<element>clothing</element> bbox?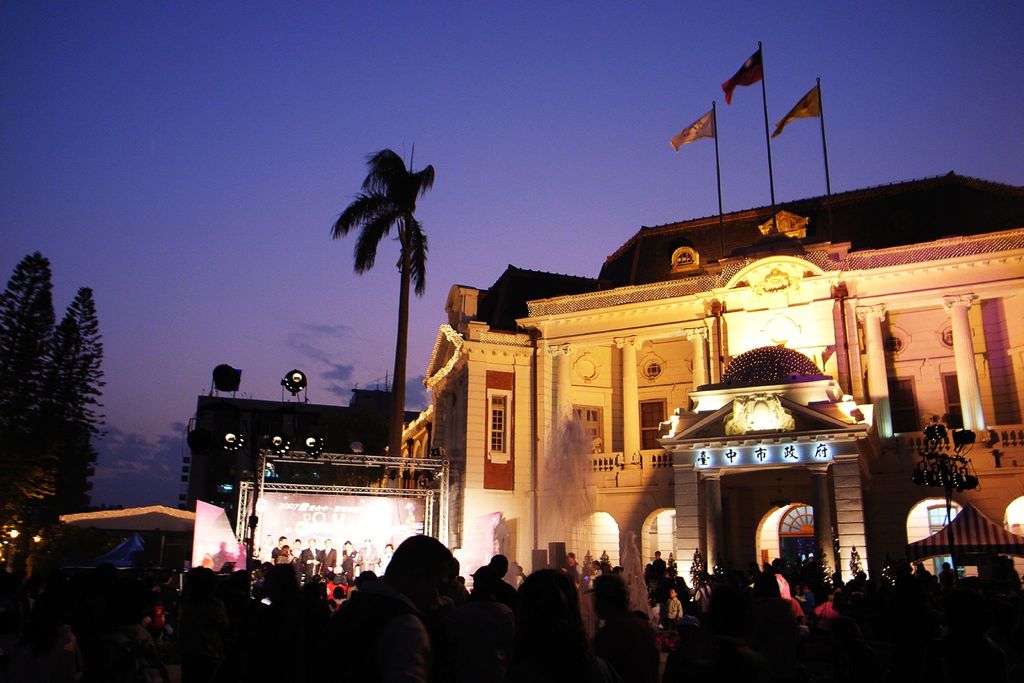
652:558:668:572
